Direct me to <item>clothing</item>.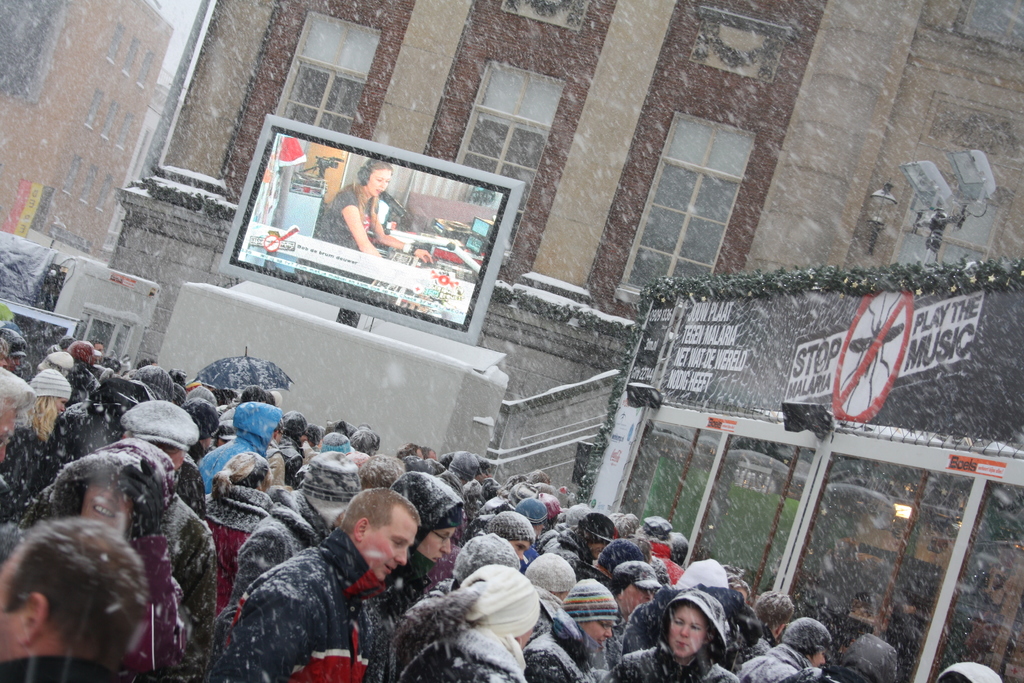
Direction: <region>148, 494, 221, 649</region>.
